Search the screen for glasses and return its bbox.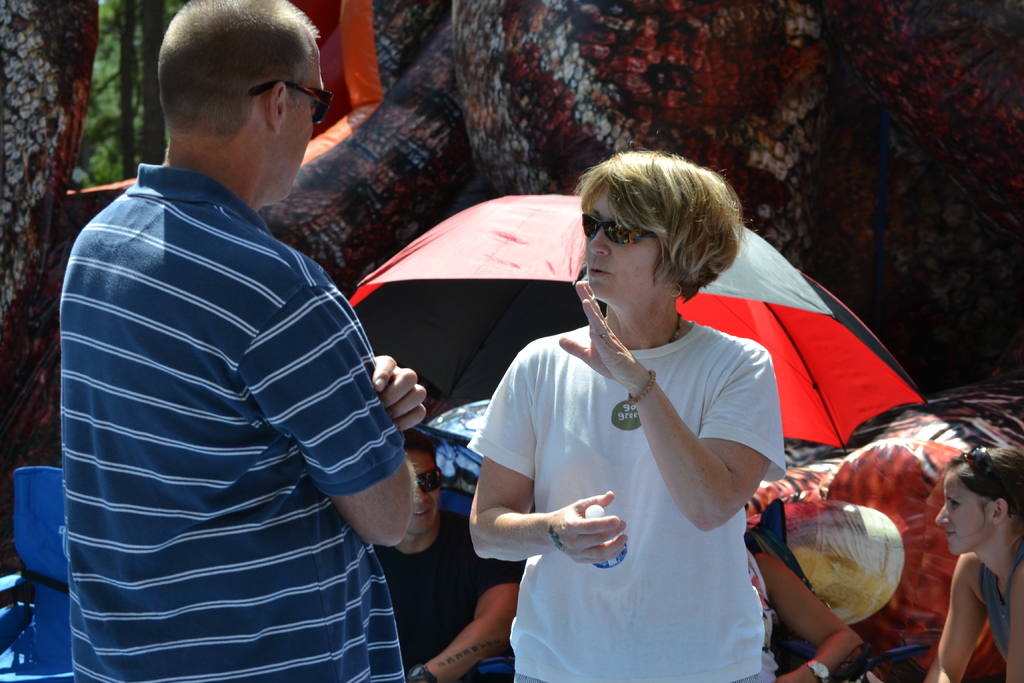
Found: bbox(250, 76, 336, 128).
